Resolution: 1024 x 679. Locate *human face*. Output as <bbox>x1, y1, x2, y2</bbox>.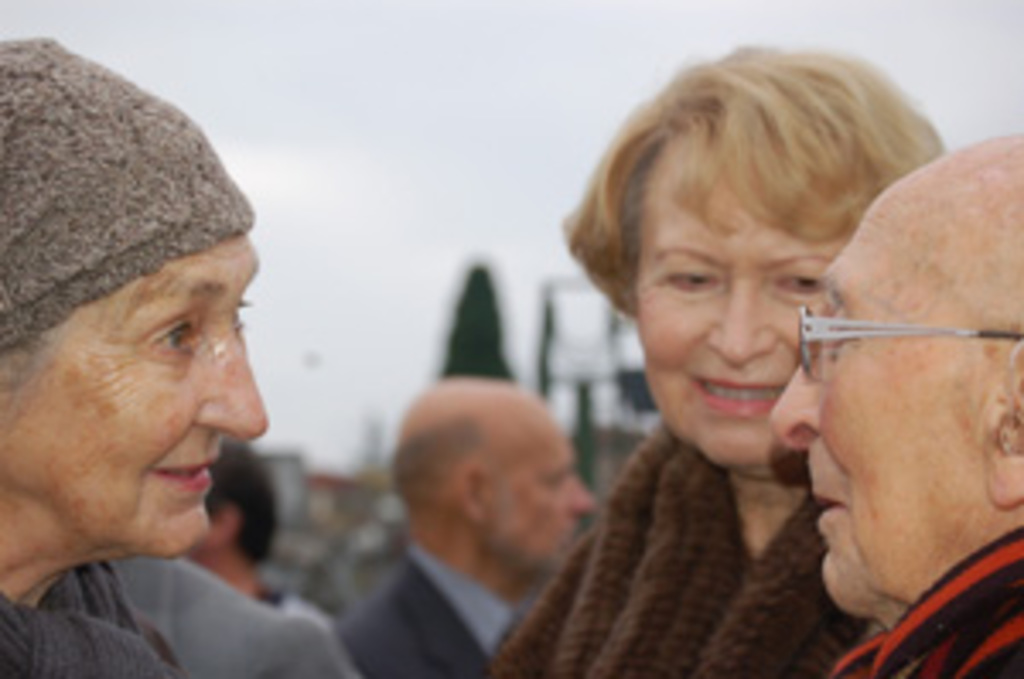
<bbox>488, 416, 601, 583</bbox>.
